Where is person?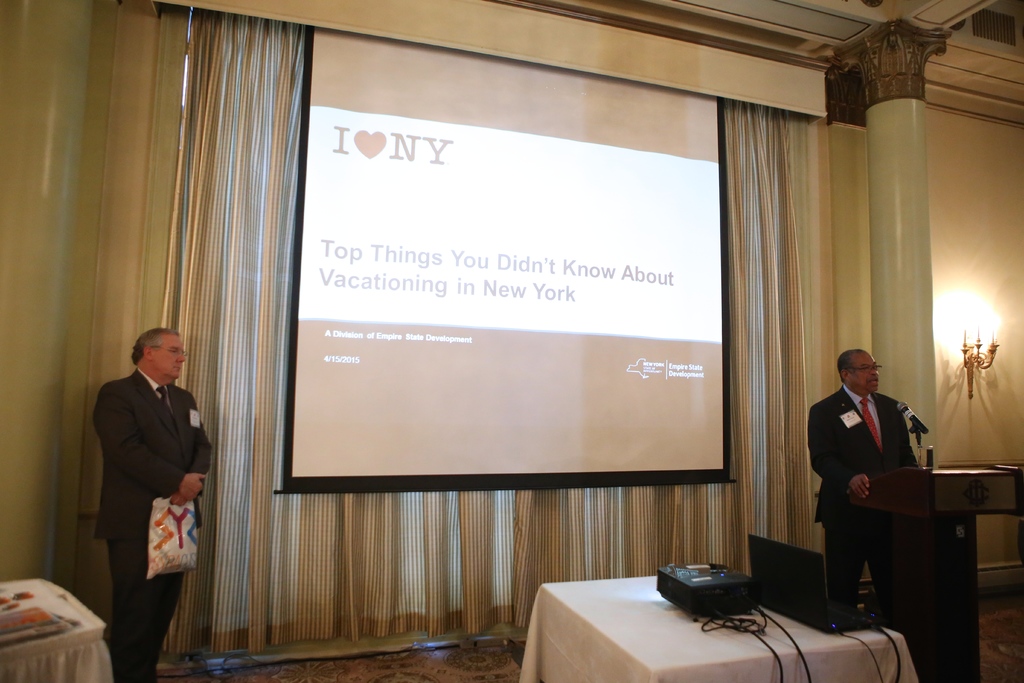
BBox(825, 335, 937, 634).
